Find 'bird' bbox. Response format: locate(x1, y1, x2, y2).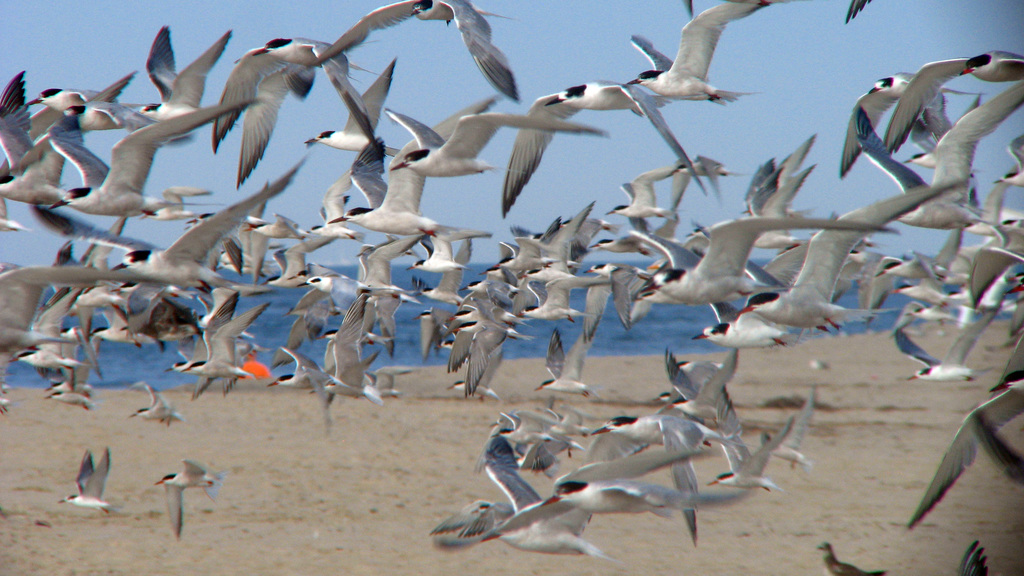
locate(904, 379, 1023, 531).
